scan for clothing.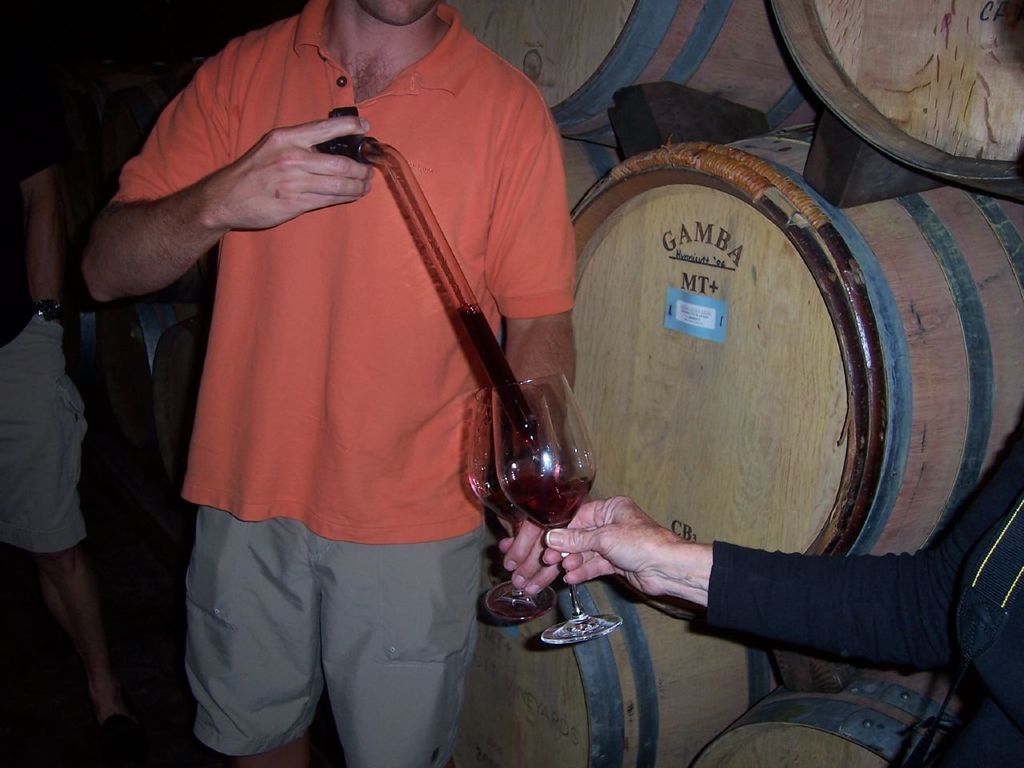
Scan result: region(699, 418, 1023, 767).
